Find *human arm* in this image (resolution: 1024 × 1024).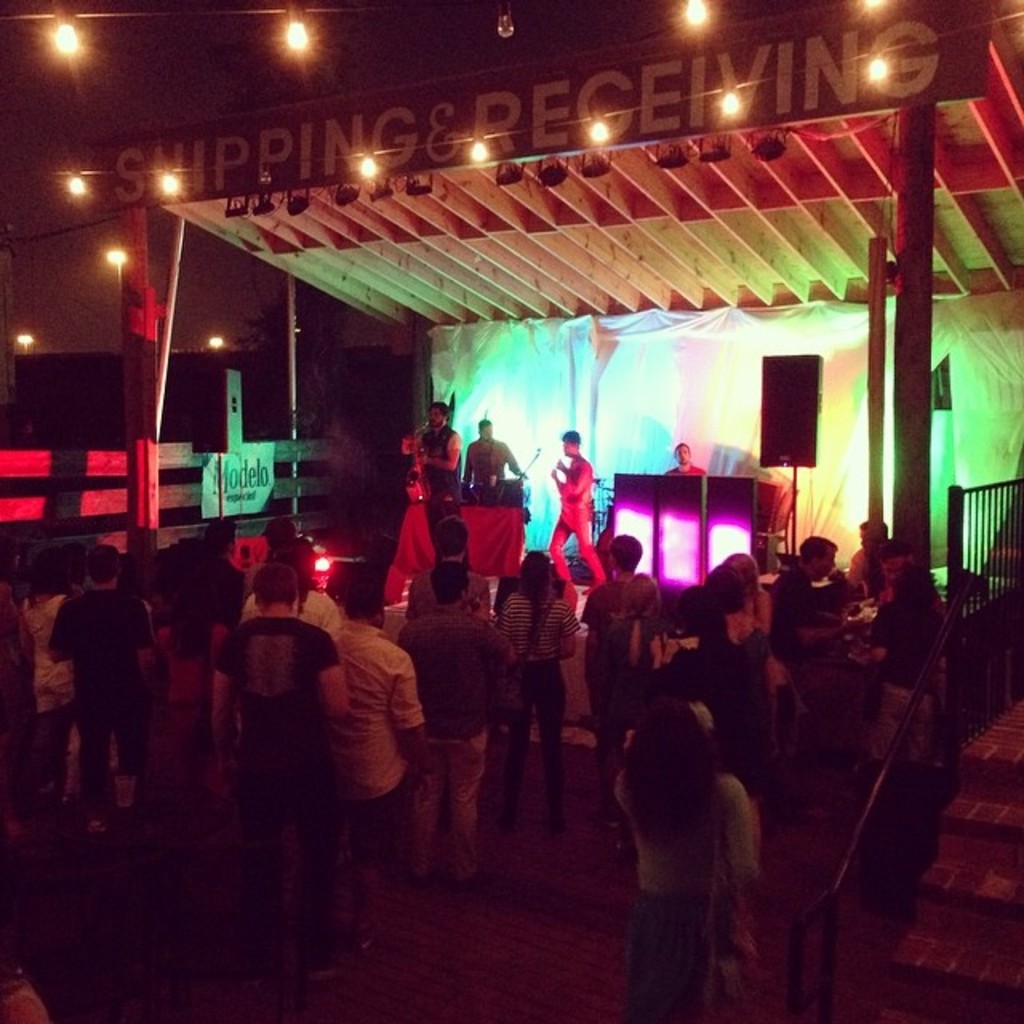
(550,464,595,496).
